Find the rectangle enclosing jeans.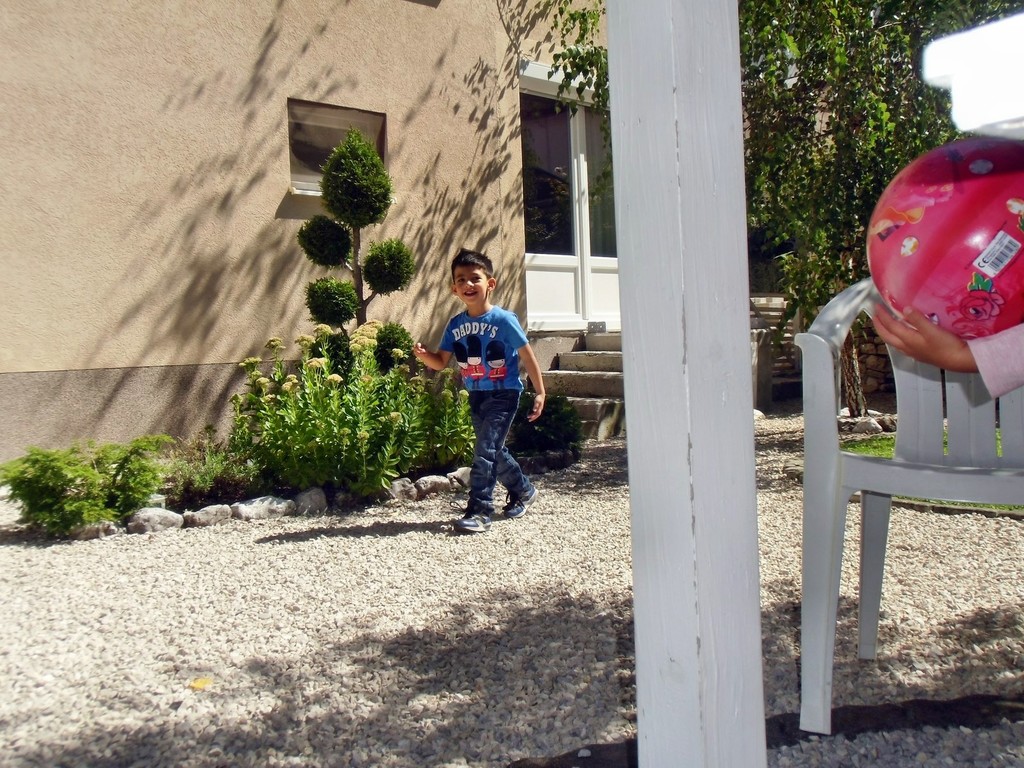
detection(452, 385, 527, 529).
